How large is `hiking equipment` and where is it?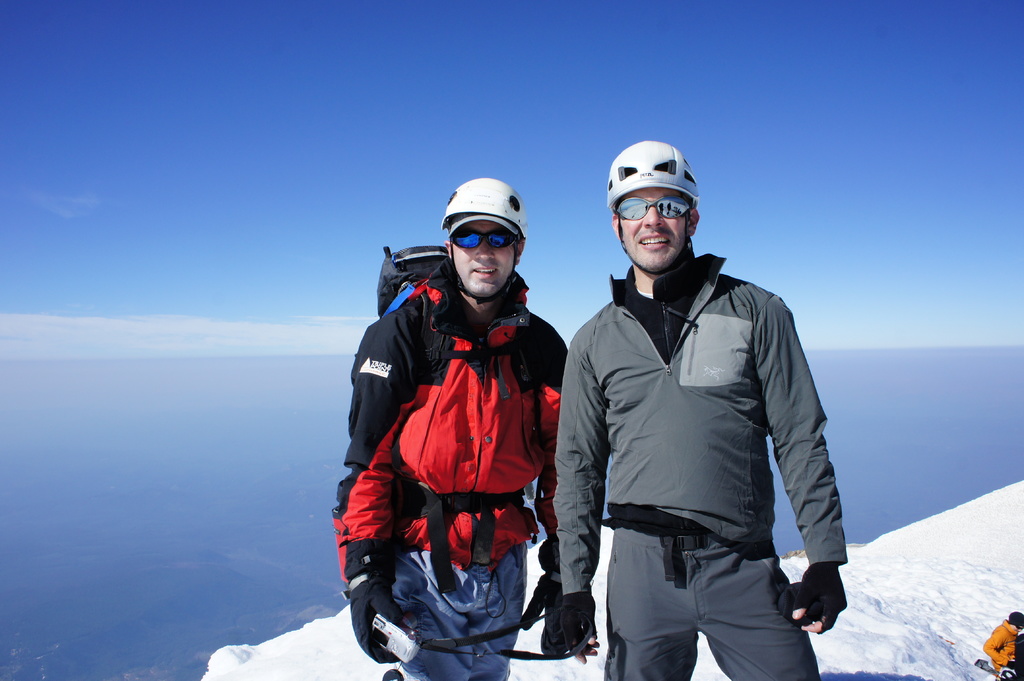
Bounding box: select_region(340, 581, 410, 658).
